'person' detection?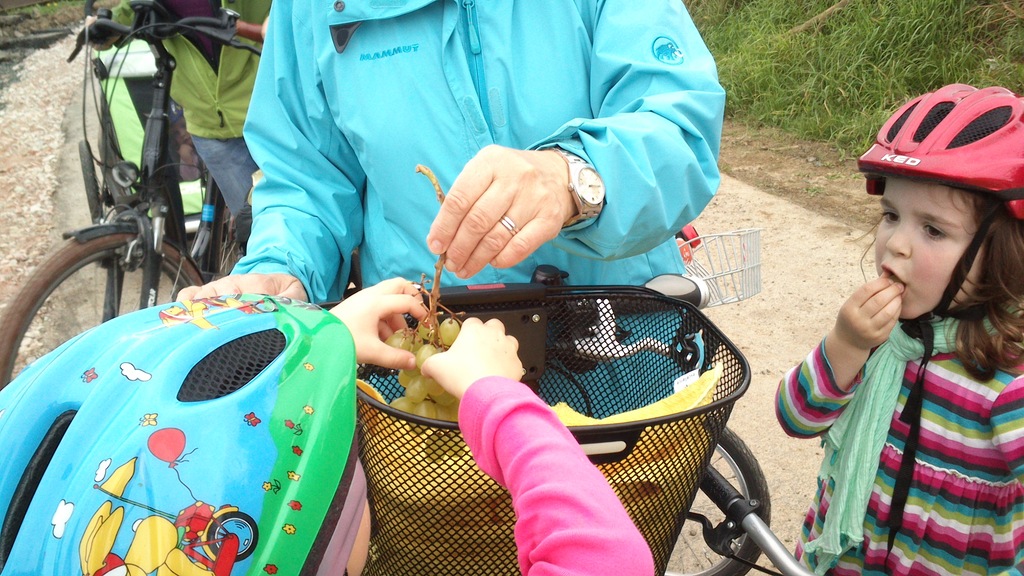
(775, 81, 1023, 575)
